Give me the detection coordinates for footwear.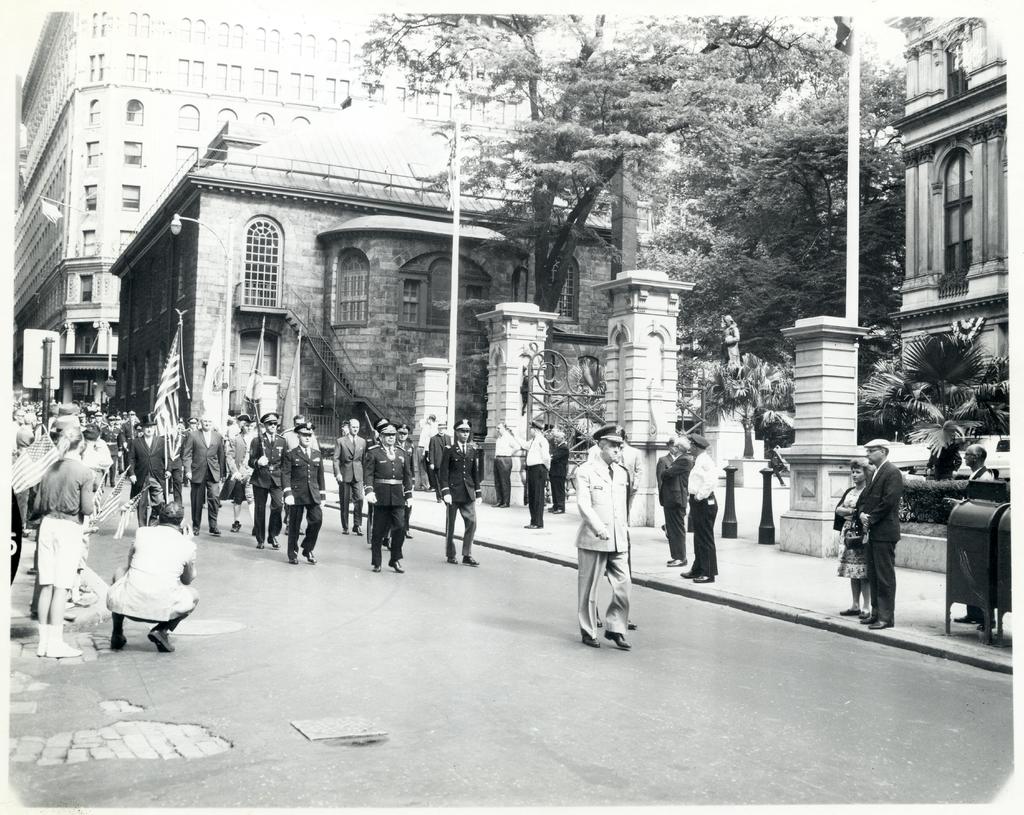
locate(301, 551, 317, 562).
